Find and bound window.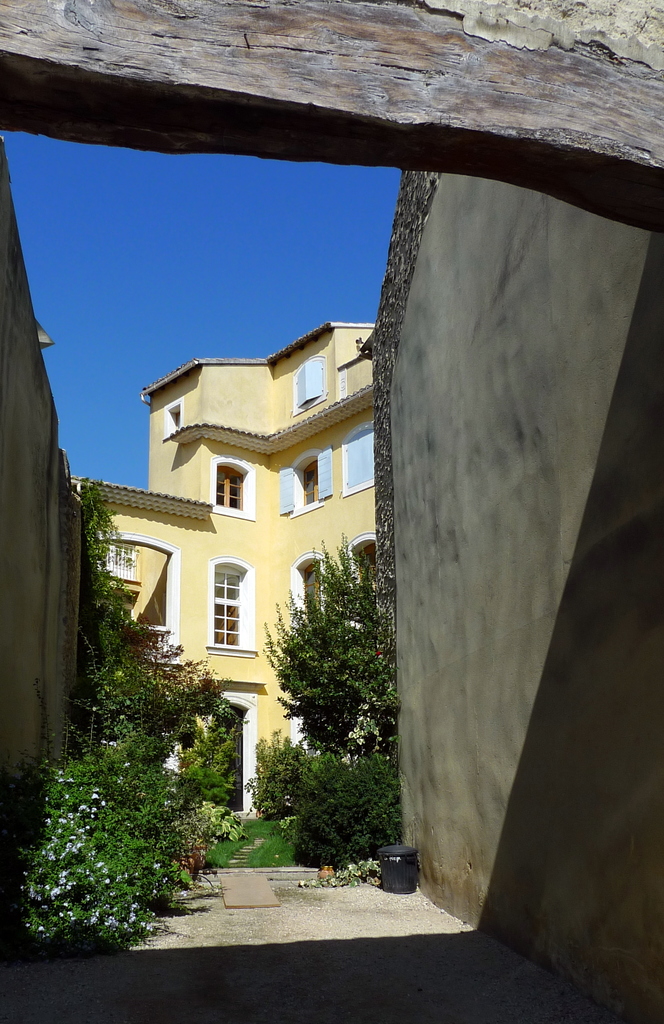
Bound: [x1=354, y1=541, x2=378, y2=628].
